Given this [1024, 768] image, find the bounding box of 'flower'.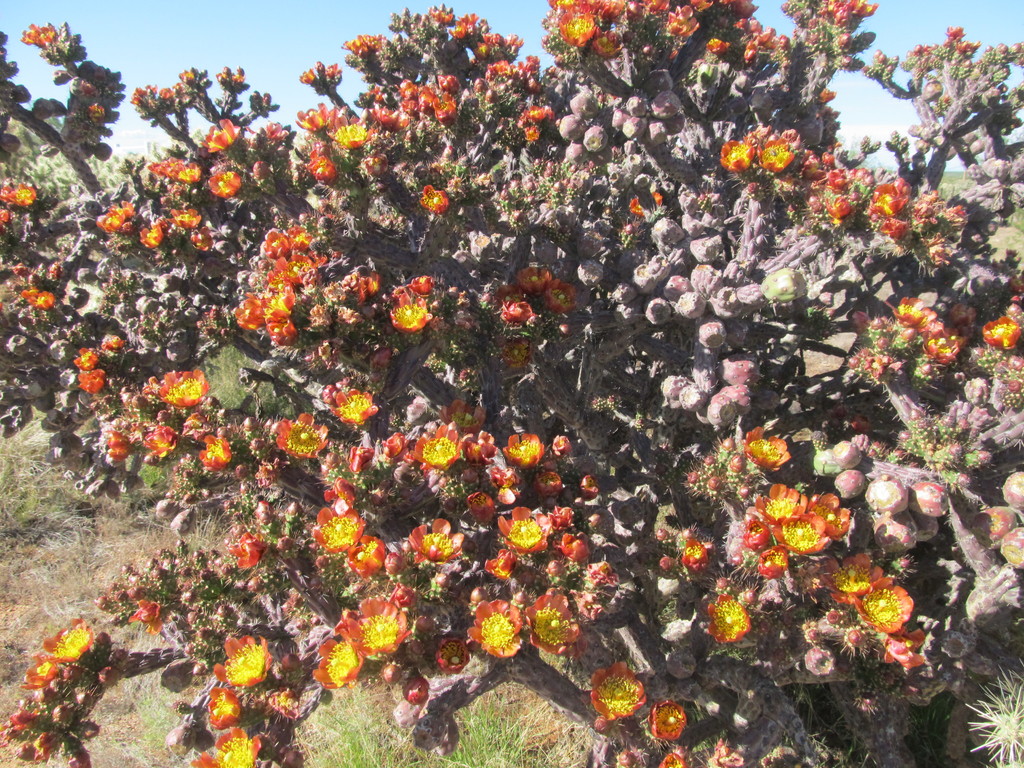
bbox=(758, 141, 792, 169).
